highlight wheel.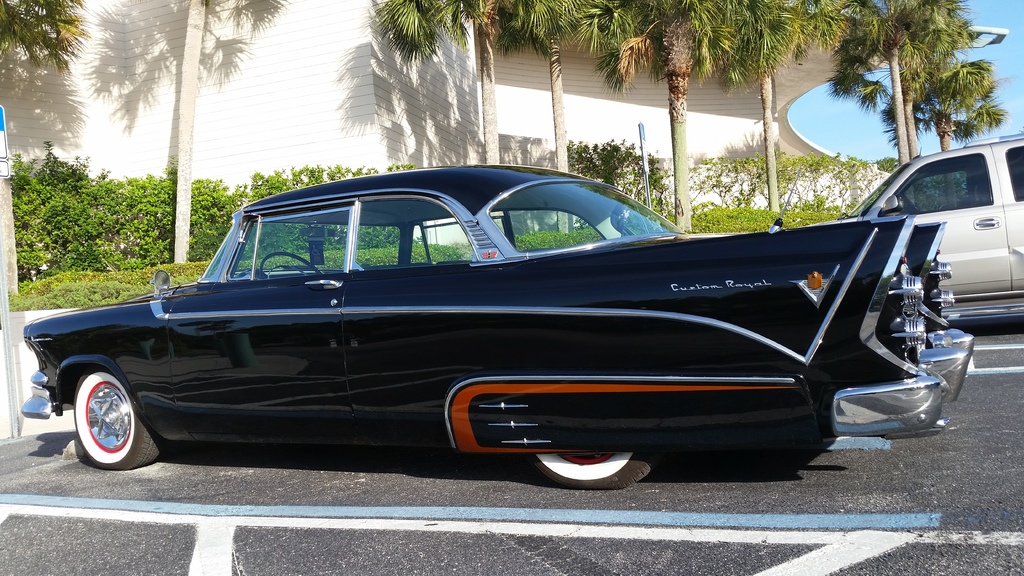
Highlighted region: select_region(534, 452, 648, 486).
